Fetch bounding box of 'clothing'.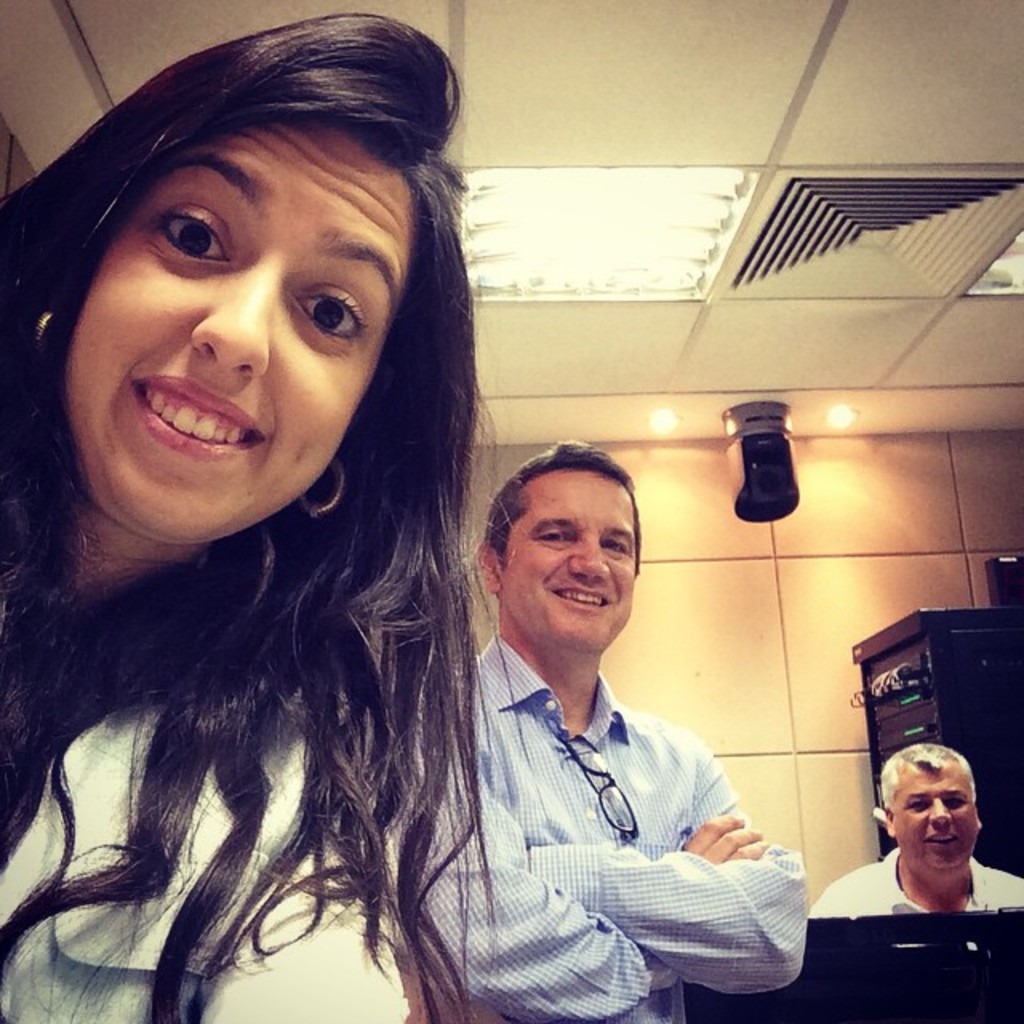
Bbox: Rect(392, 629, 813, 1022).
